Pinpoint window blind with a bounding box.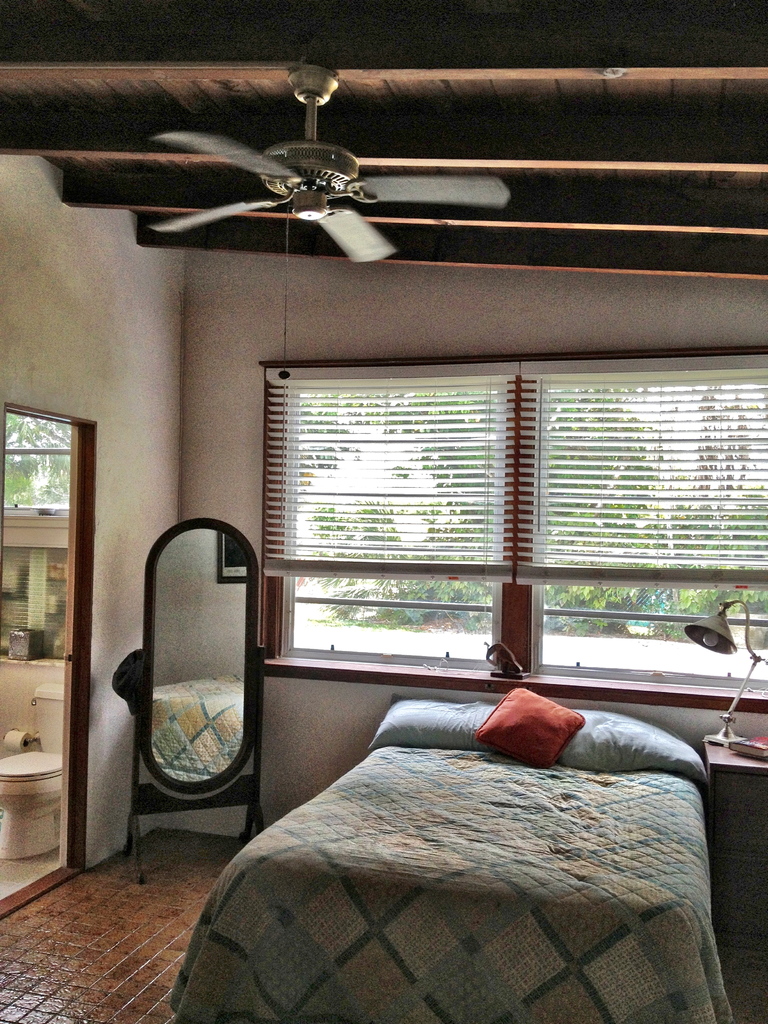
locate(513, 351, 767, 582).
